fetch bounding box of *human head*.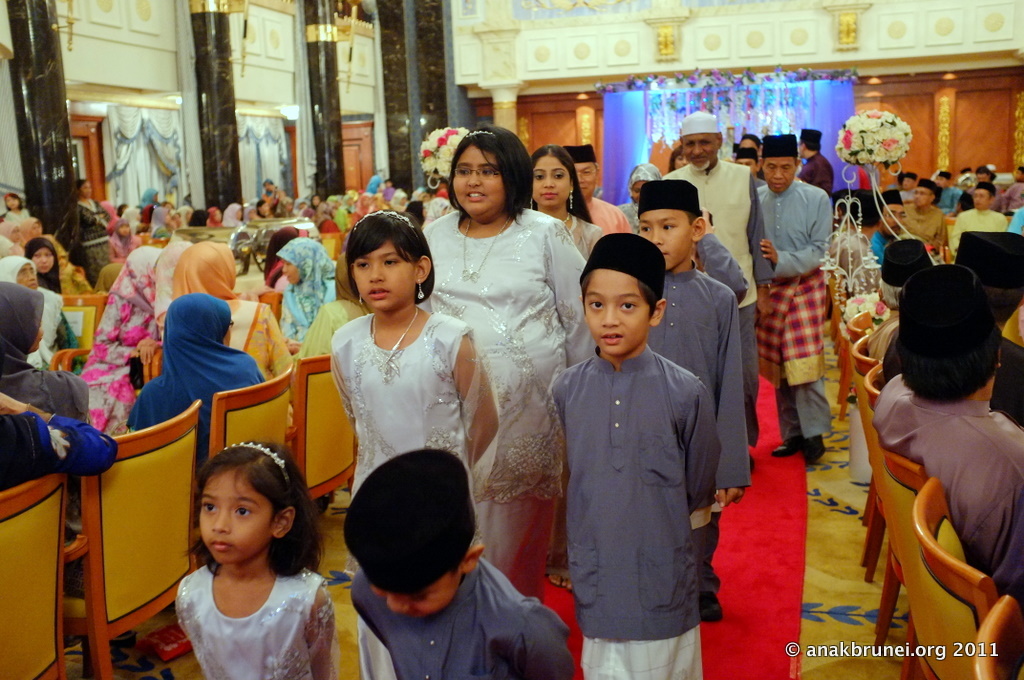
Bbox: [x1=900, y1=262, x2=1007, y2=401].
